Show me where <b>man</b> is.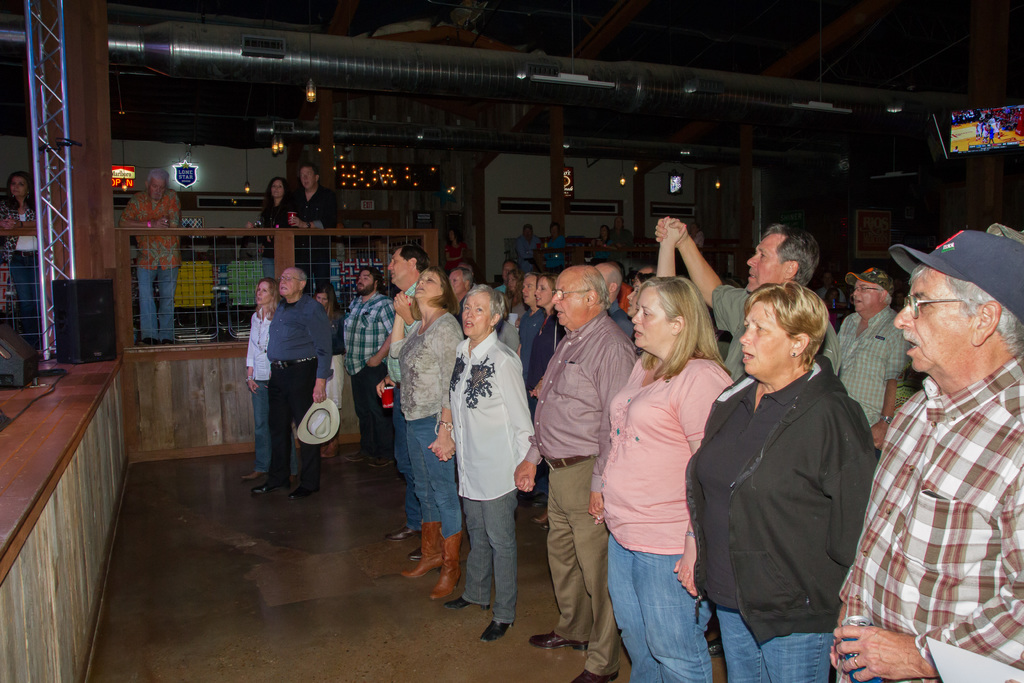
<b>man</b> is at pyautogui.locateOnScreen(833, 270, 913, 445).
